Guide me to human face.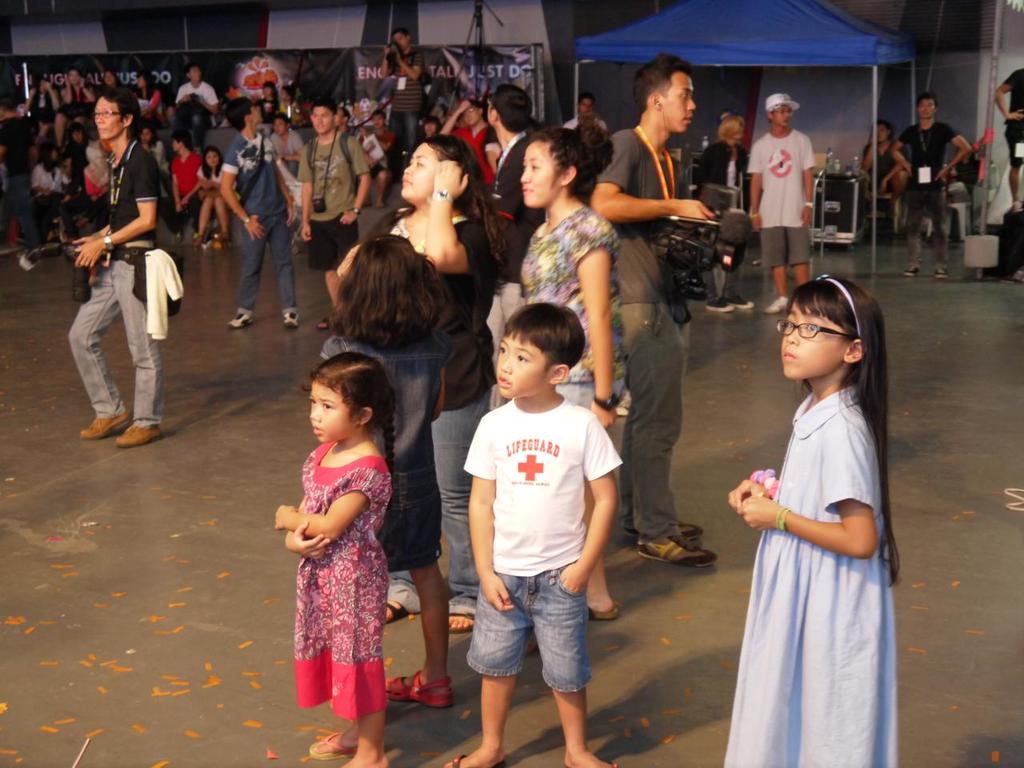
Guidance: 462 107 480 126.
